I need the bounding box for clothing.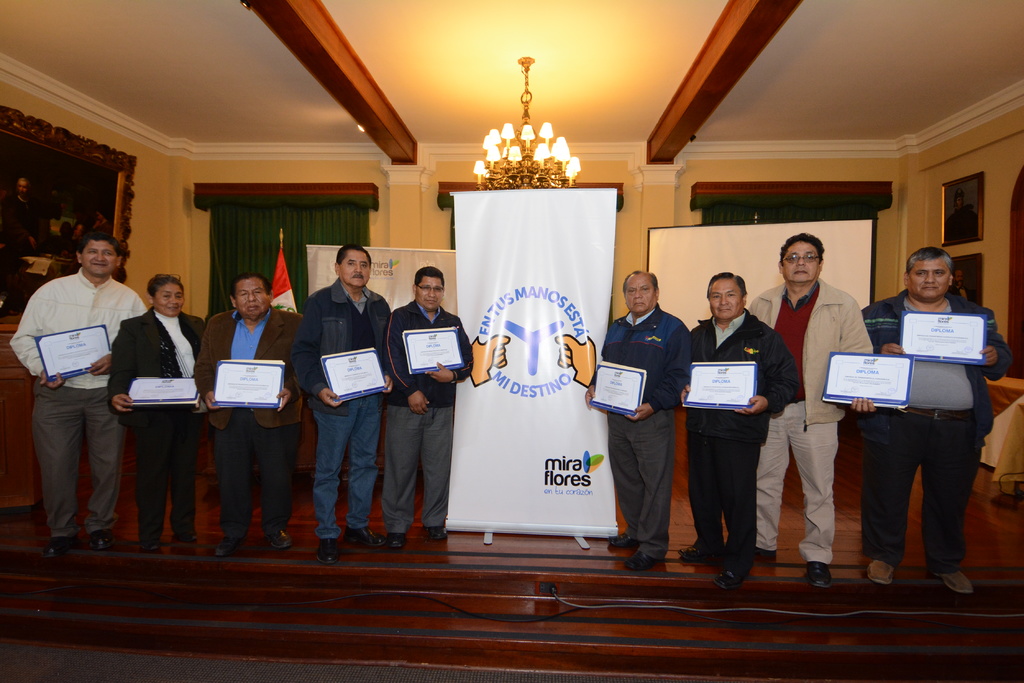
Here it is: {"x1": 106, "y1": 294, "x2": 219, "y2": 537}.
